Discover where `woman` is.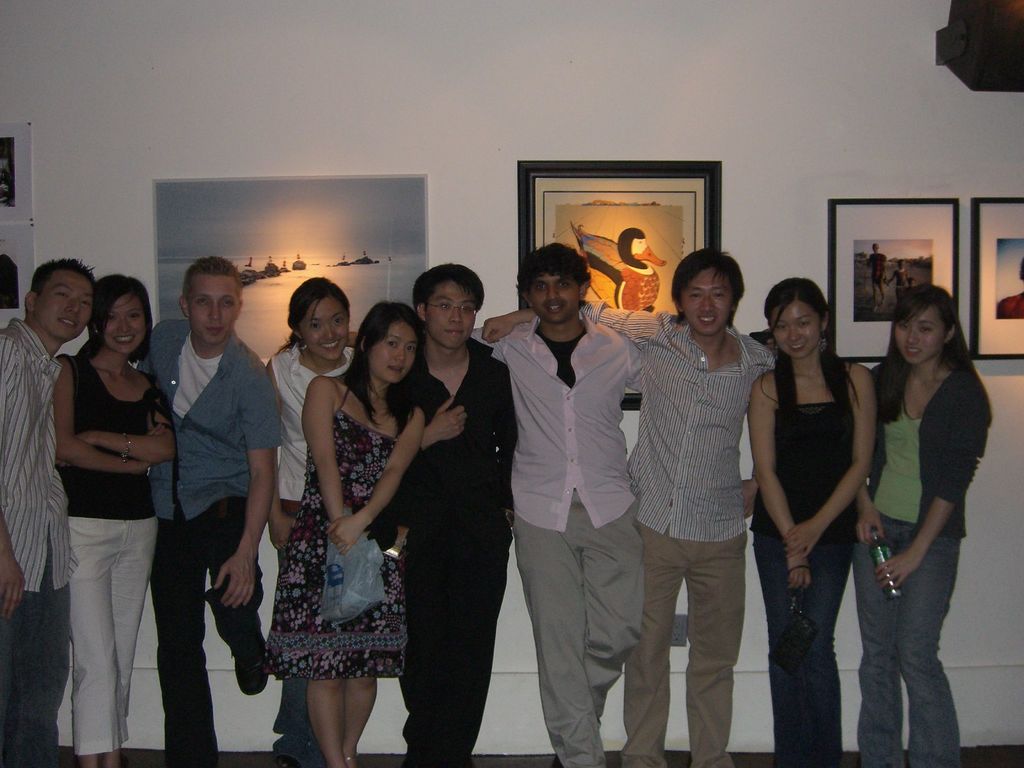
Discovered at (x1=59, y1=275, x2=172, y2=767).
